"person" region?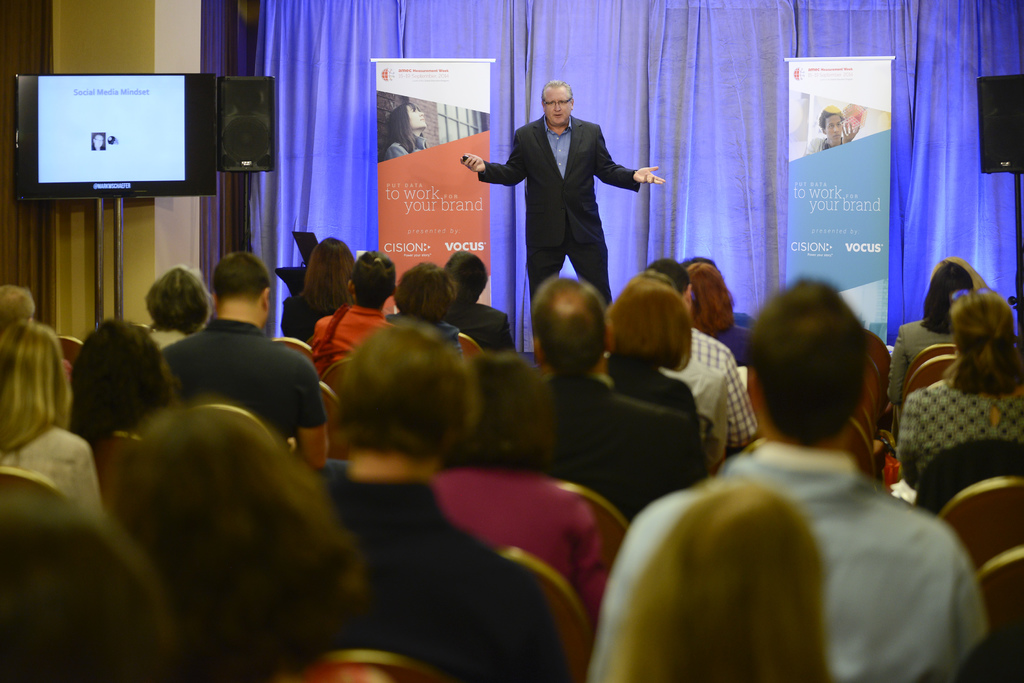
bbox(890, 258, 982, 403)
